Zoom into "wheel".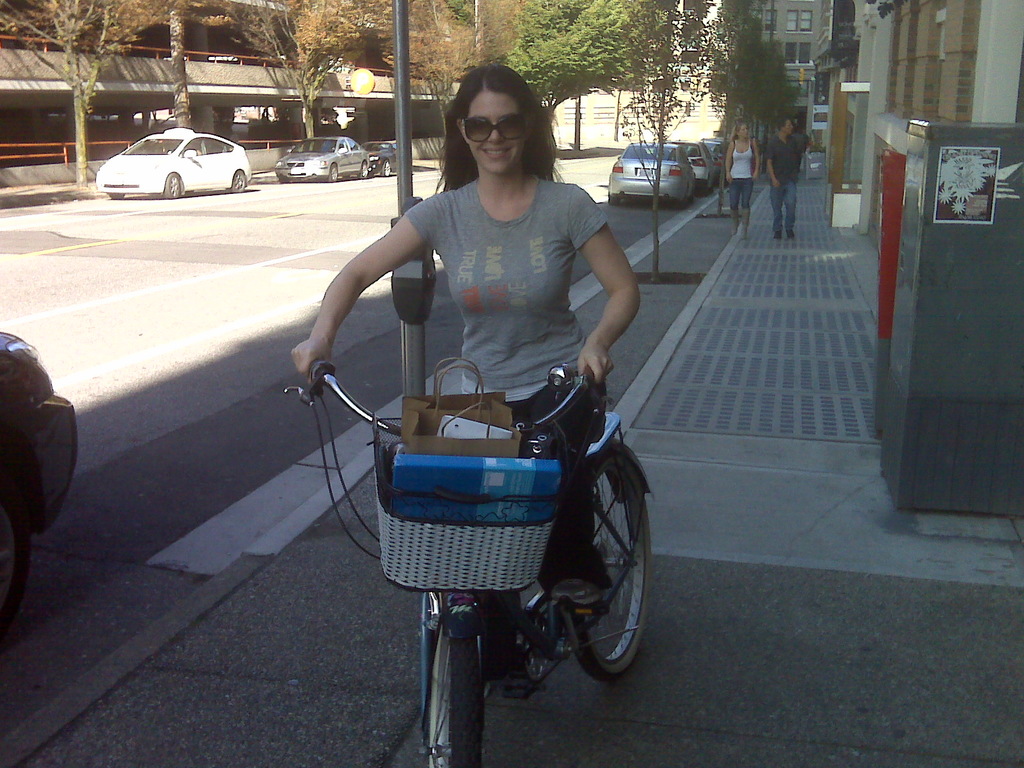
Zoom target: region(607, 193, 620, 205).
